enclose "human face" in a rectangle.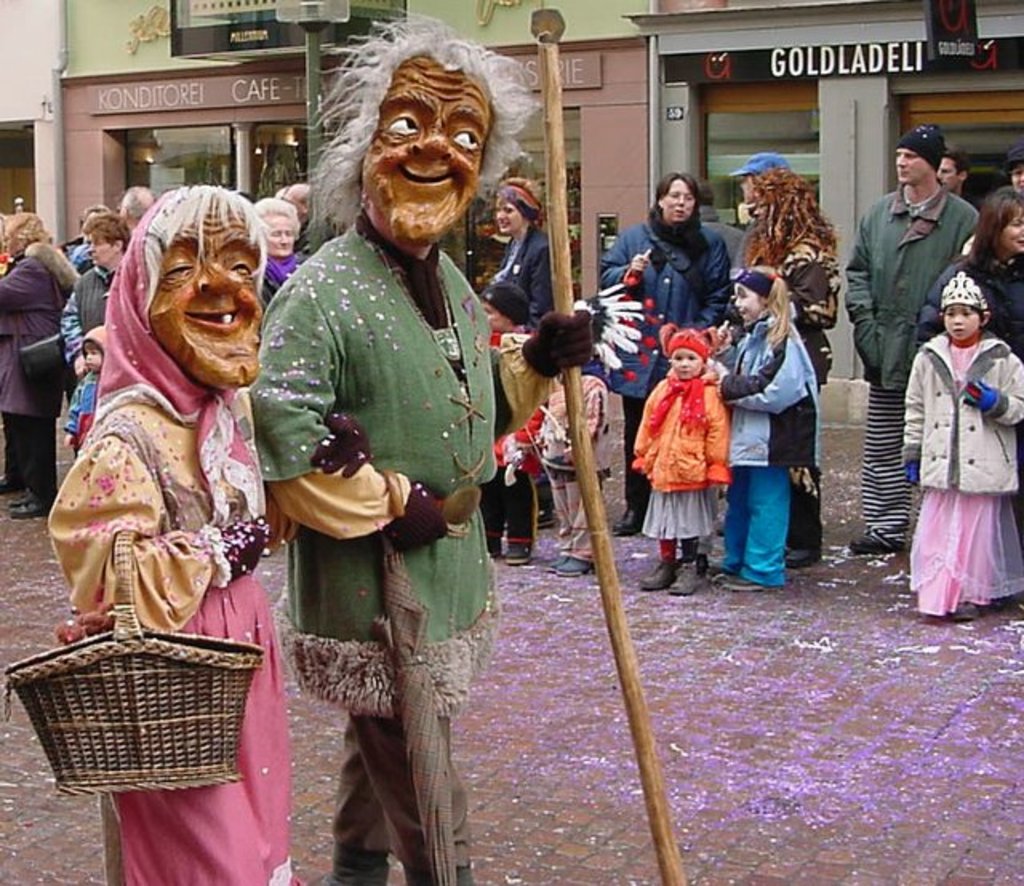
[x1=731, y1=288, x2=768, y2=325].
